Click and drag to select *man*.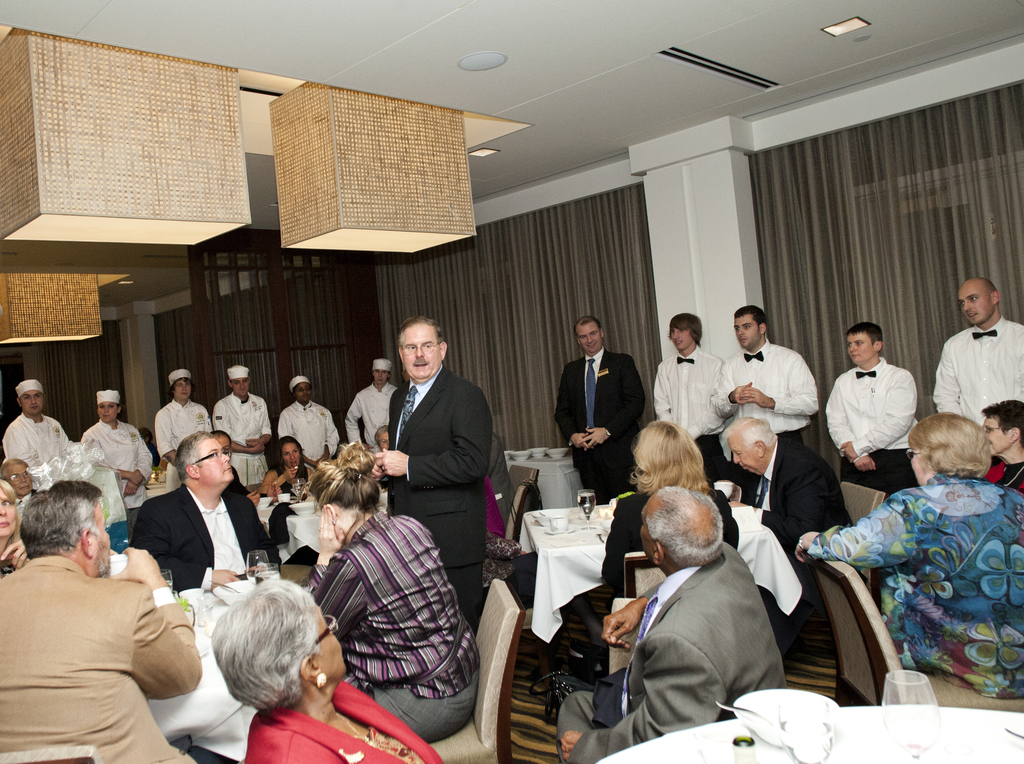
Selection: region(556, 485, 792, 763).
